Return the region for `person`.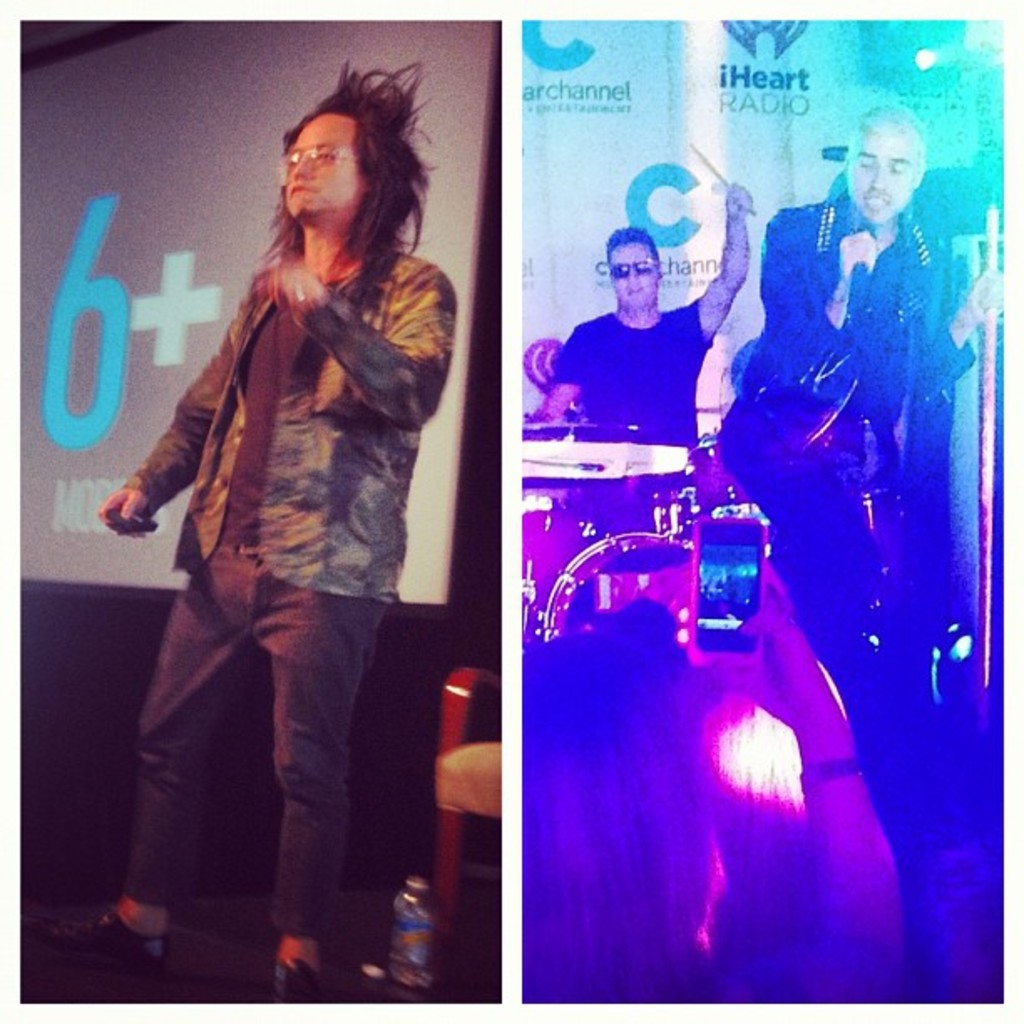
(x1=124, y1=85, x2=487, y2=1009).
